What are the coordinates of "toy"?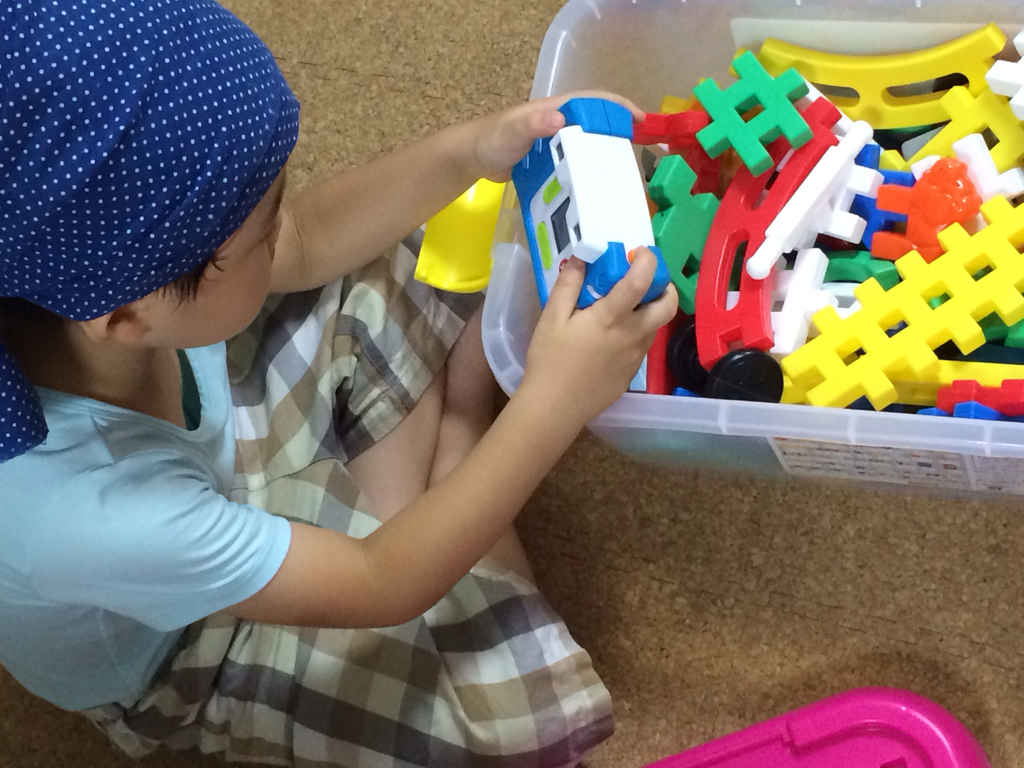
l=513, t=98, r=671, b=309.
